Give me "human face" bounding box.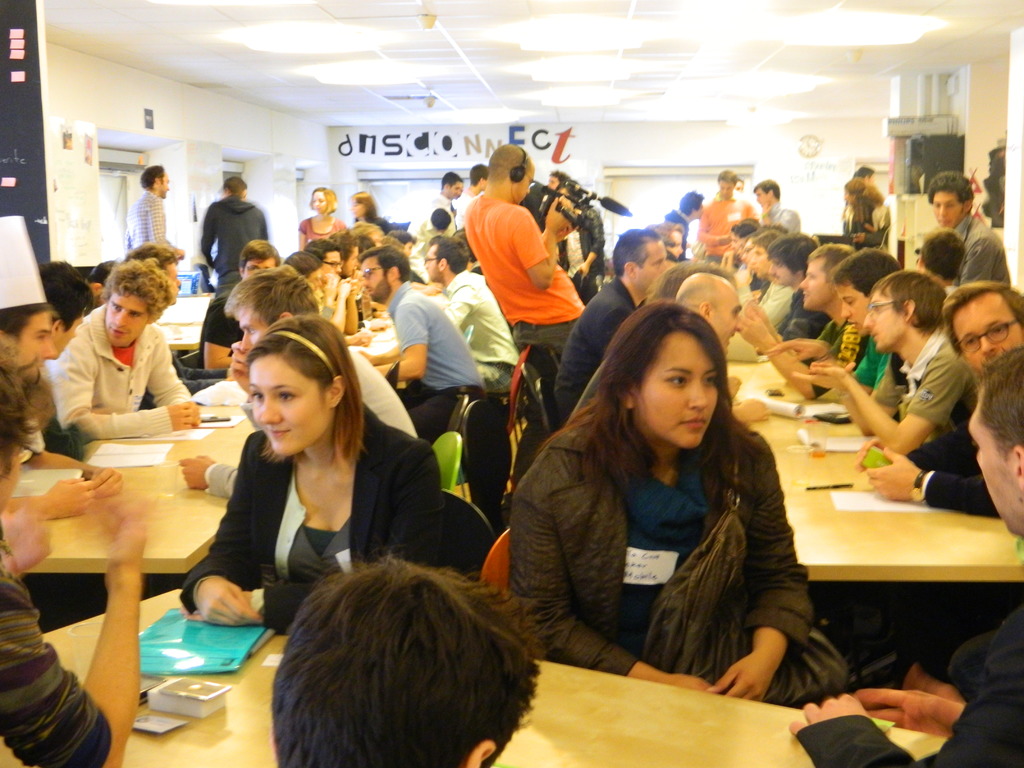
locate(105, 298, 146, 349).
